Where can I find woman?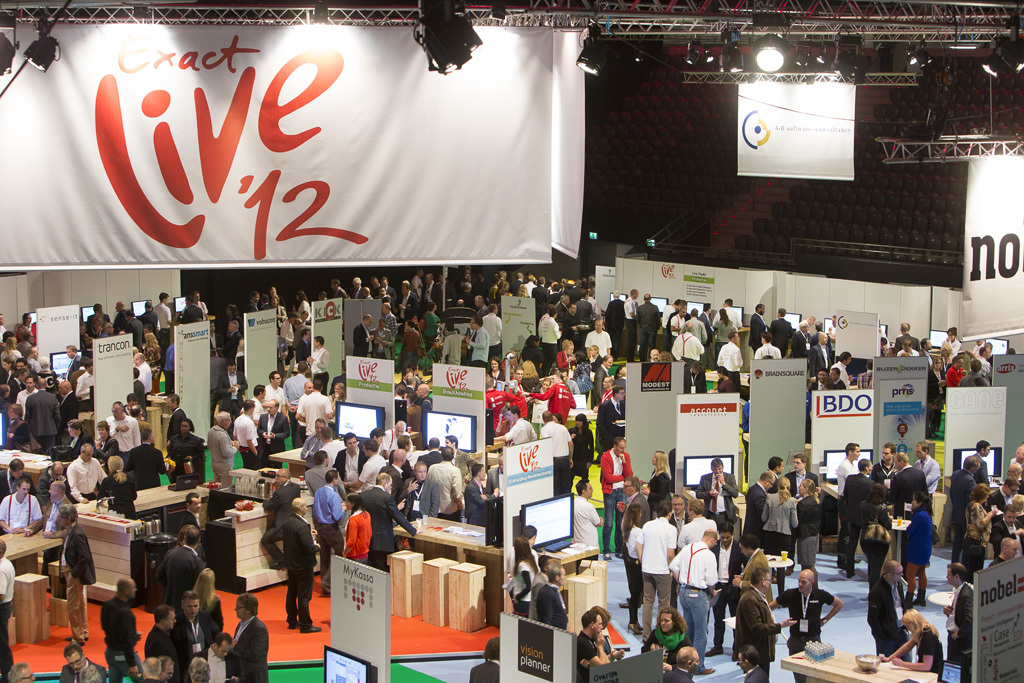
You can find it at BBox(641, 449, 672, 518).
